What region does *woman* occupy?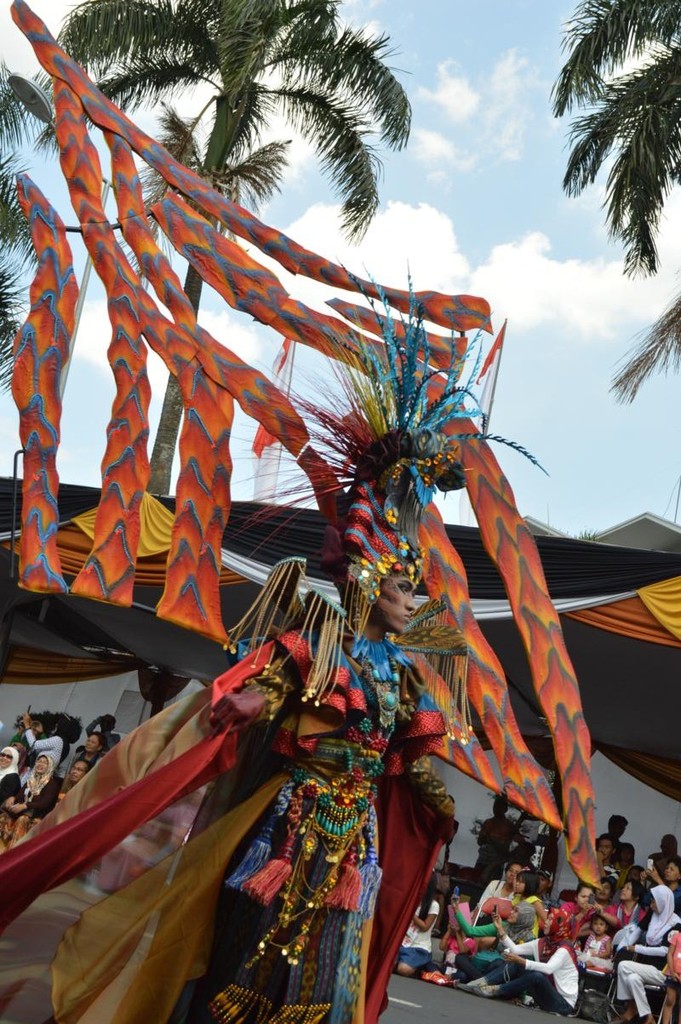
Rect(590, 880, 645, 934).
